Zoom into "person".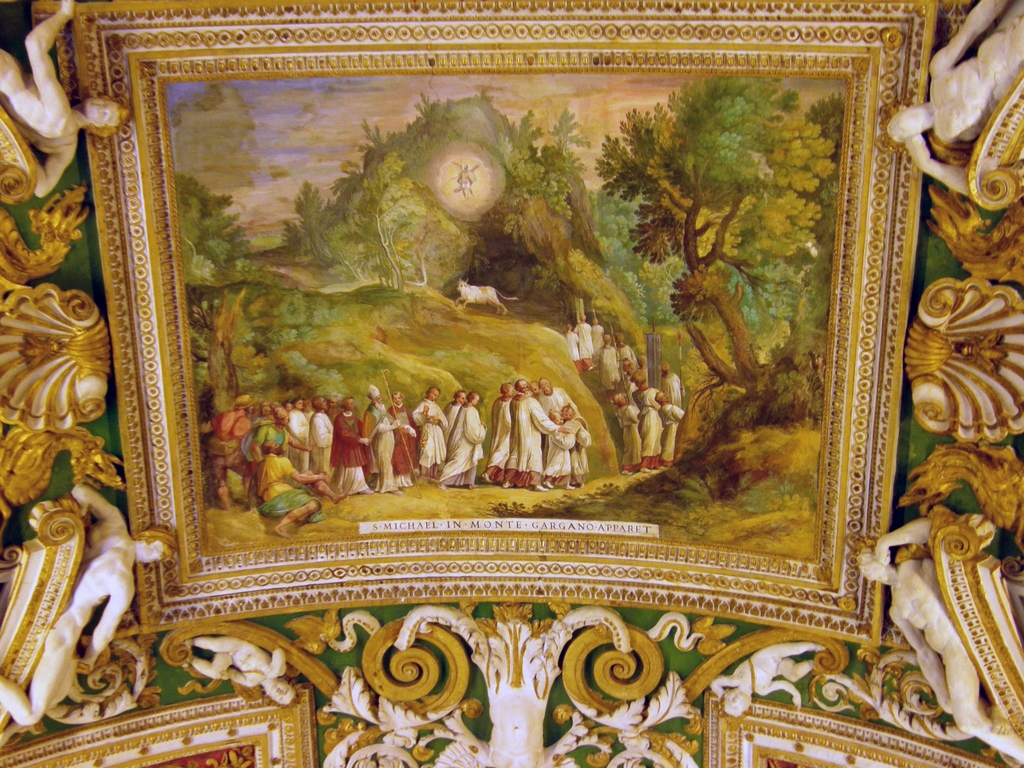
Zoom target: rect(411, 384, 441, 478).
